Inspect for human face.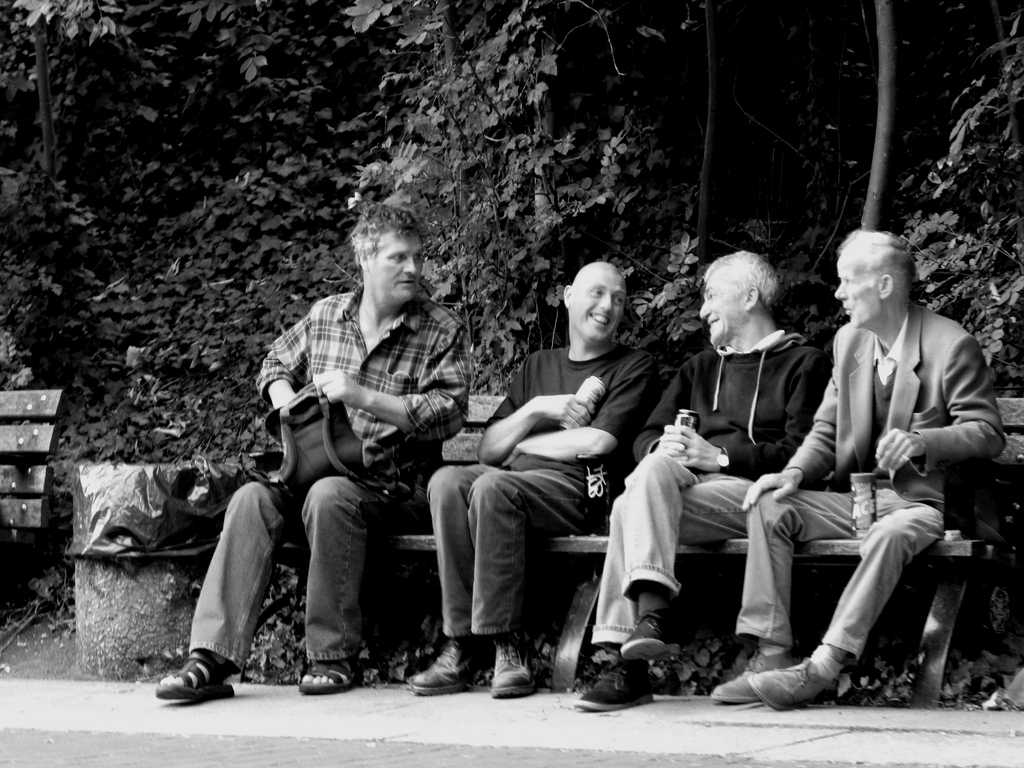
Inspection: rect(834, 255, 878, 331).
